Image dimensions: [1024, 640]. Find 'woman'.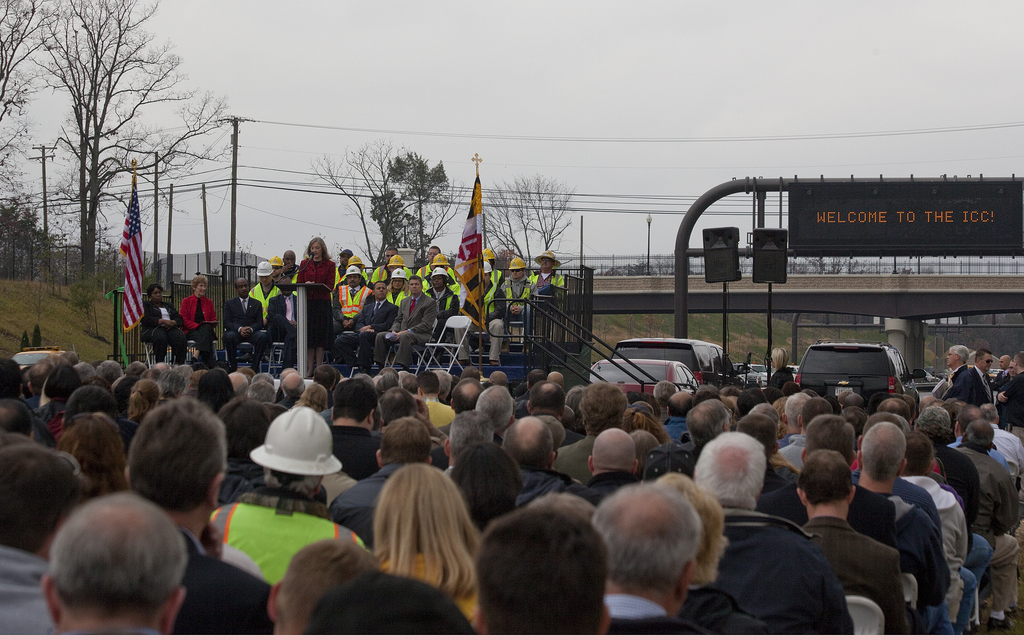
{"x1": 182, "y1": 275, "x2": 219, "y2": 372}.
